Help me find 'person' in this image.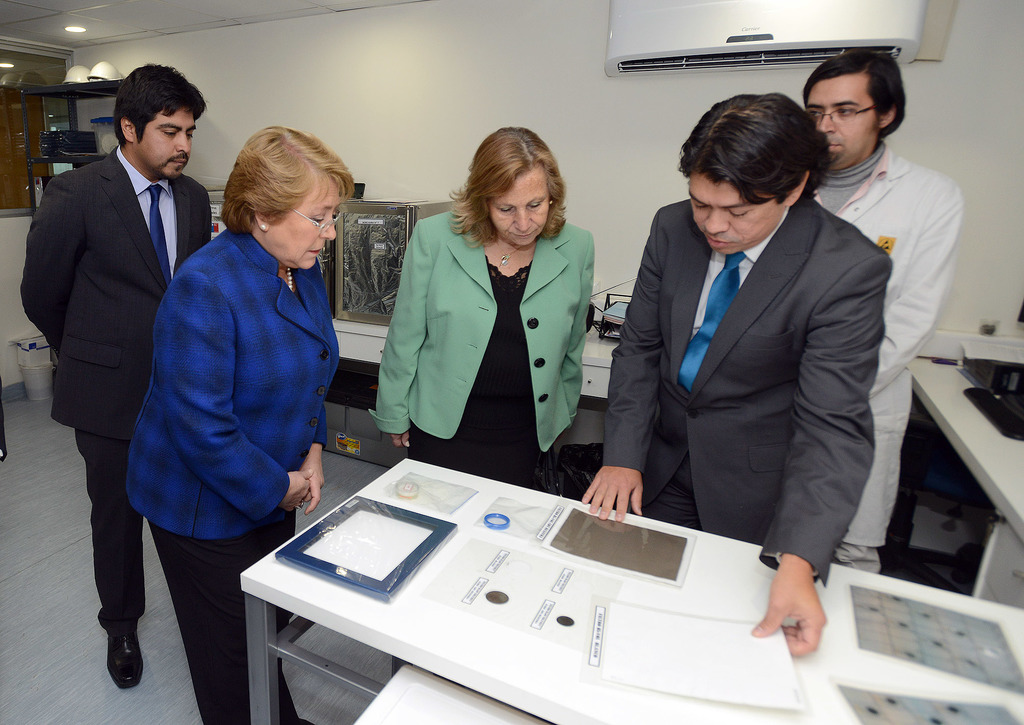
Found it: (120, 120, 350, 724).
